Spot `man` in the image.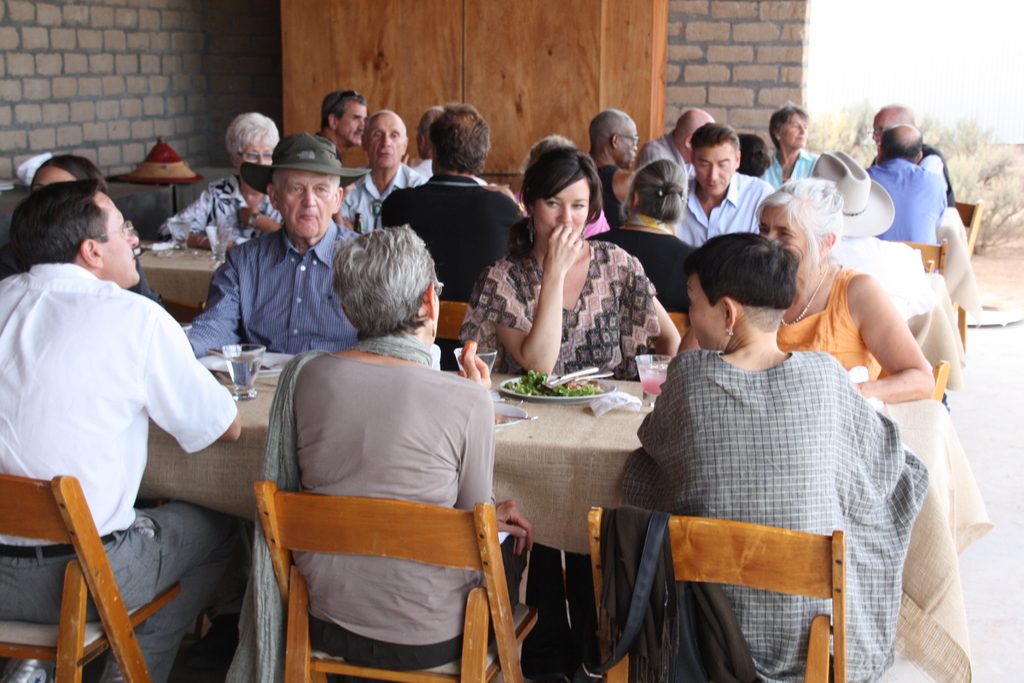
`man` found at BBox(7, 173, 239, 636).
